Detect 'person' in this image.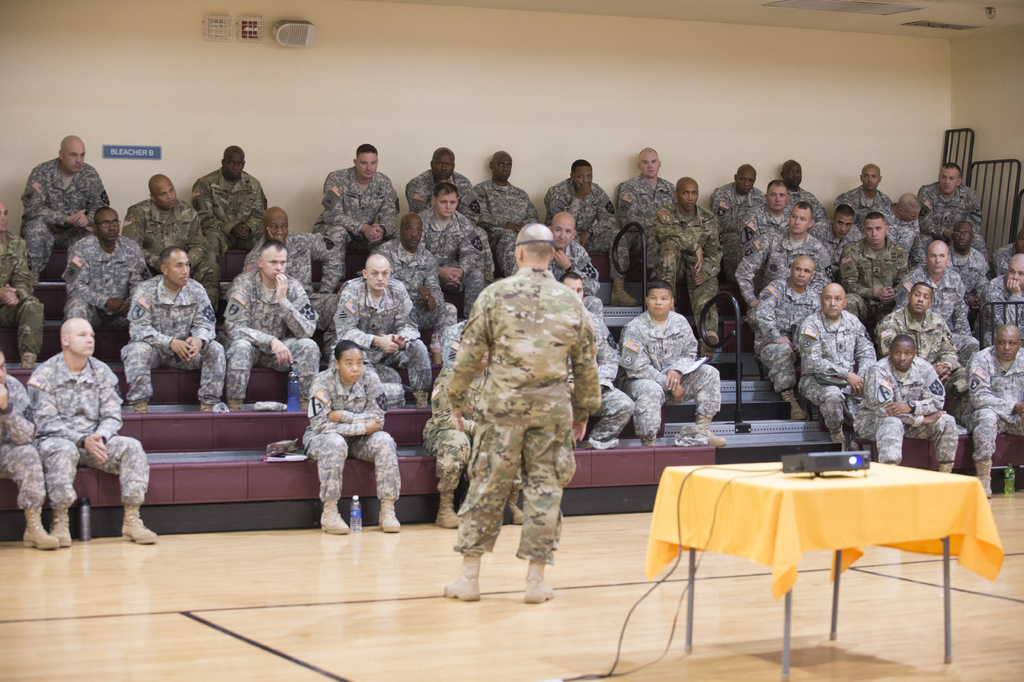
Detection: x1=327, y1=249, x2=433, y2=406.
